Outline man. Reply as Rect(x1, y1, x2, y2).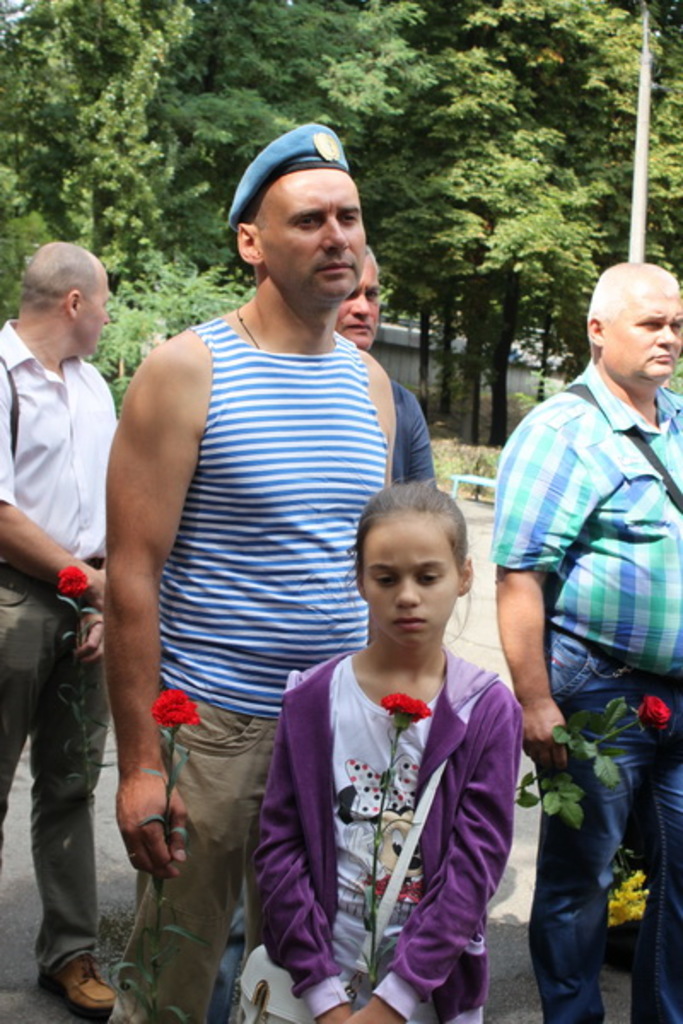
Rect(89, 131, 452, 945).
